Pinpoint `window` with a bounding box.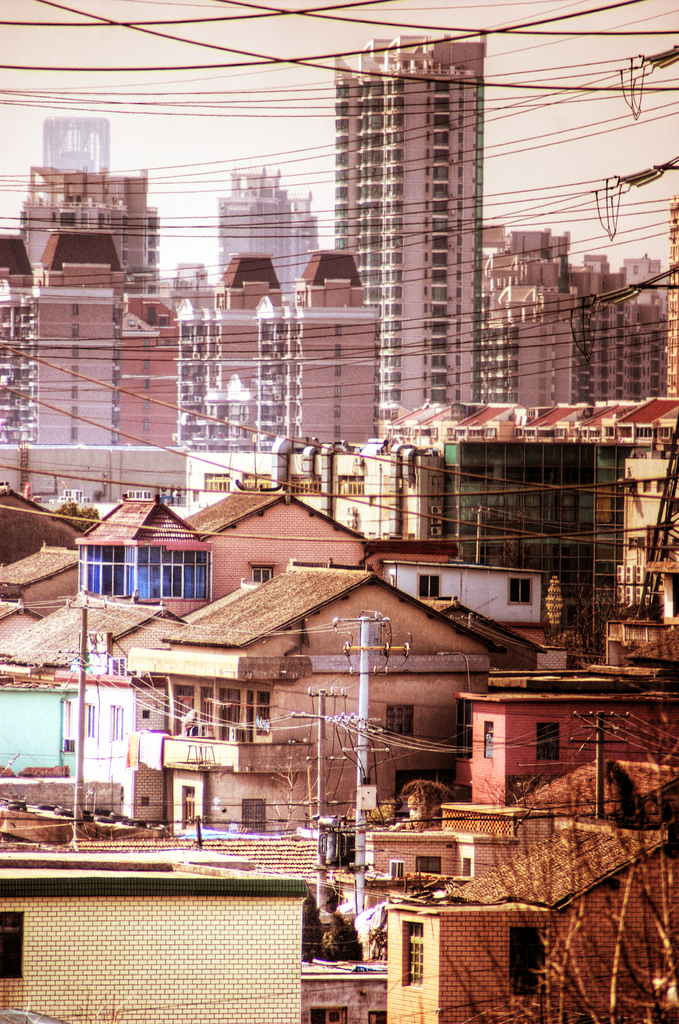
416 575 441 604.
